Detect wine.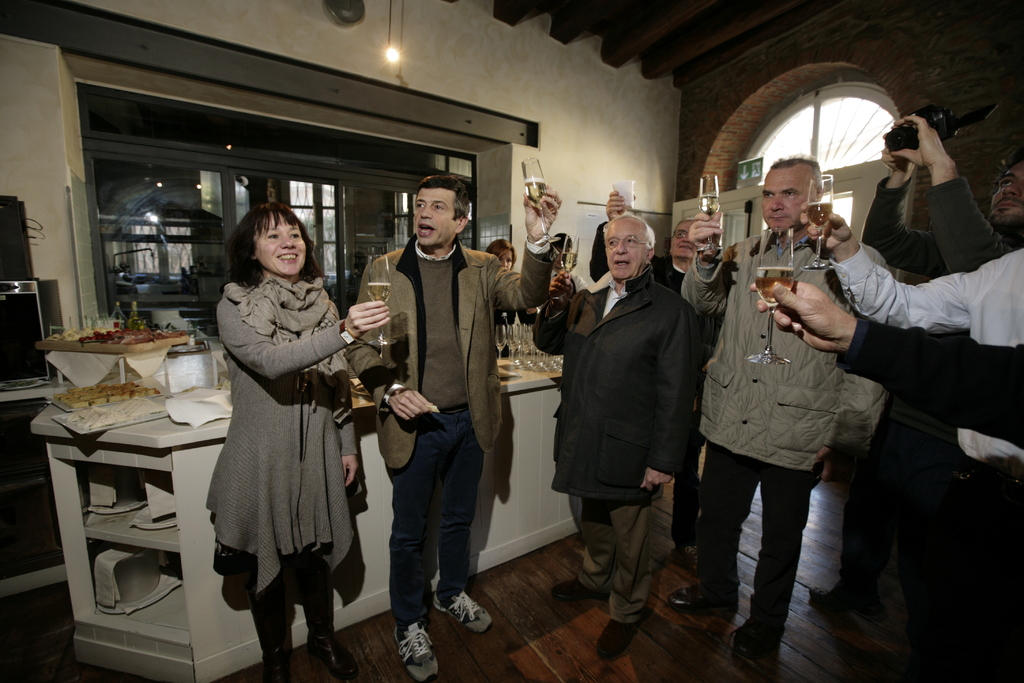
Detected at detection(561, 252, 580, 274).
